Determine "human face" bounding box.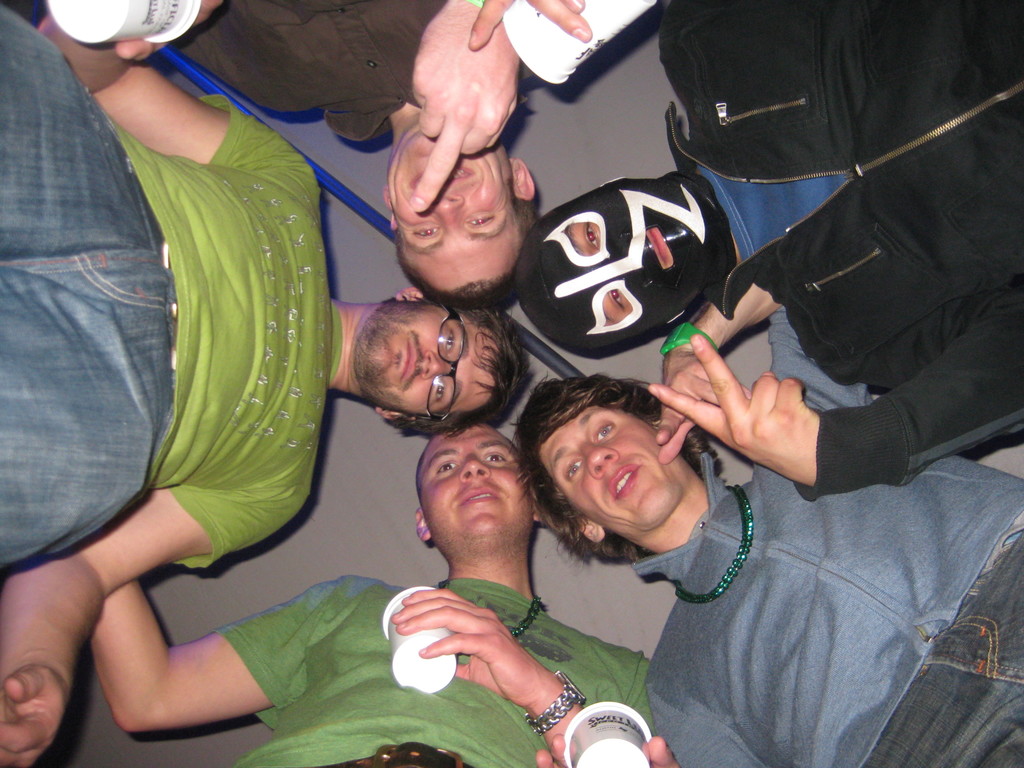
Determined: [417,421,534,548].
